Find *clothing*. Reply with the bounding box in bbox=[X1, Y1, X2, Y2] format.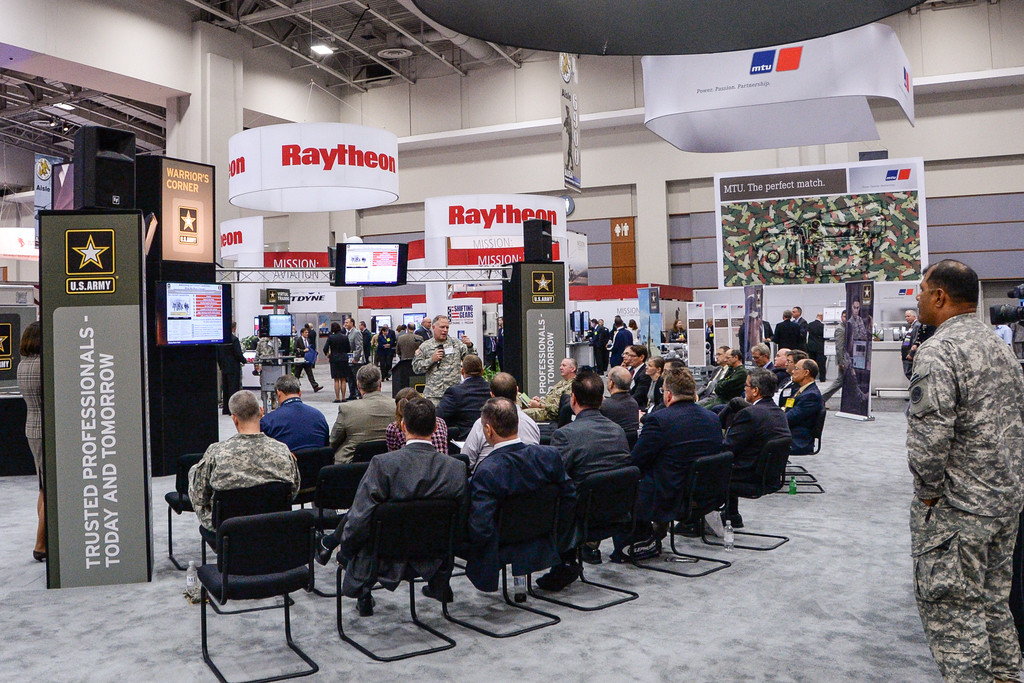
bbox=[779, 320, 803, 360].
